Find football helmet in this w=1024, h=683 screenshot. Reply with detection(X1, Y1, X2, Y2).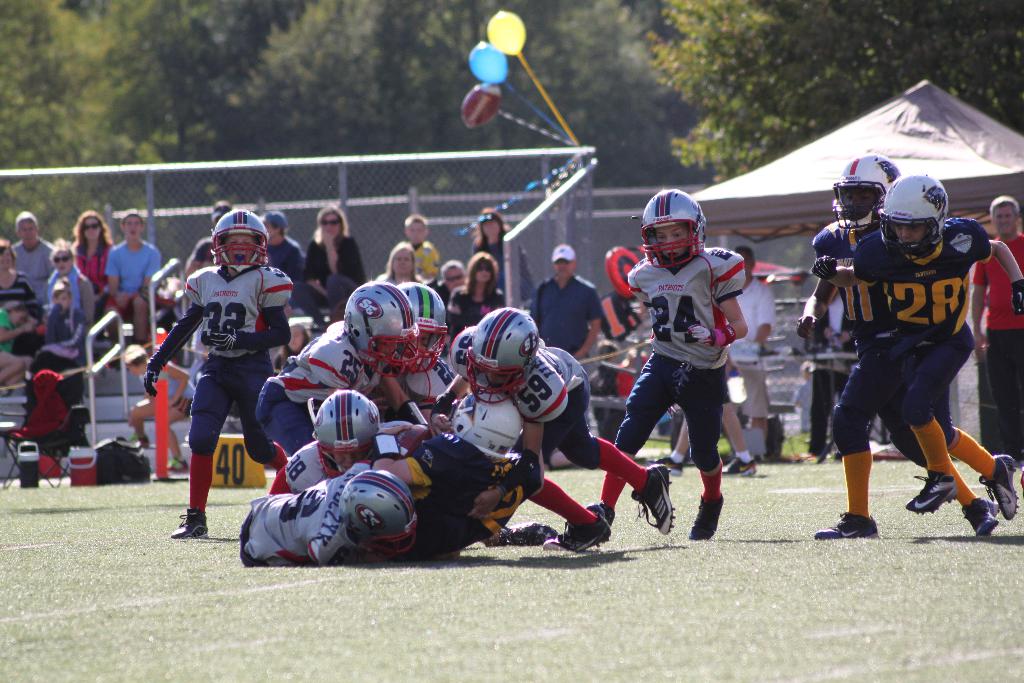
detection(212, 205, 268, 269).
